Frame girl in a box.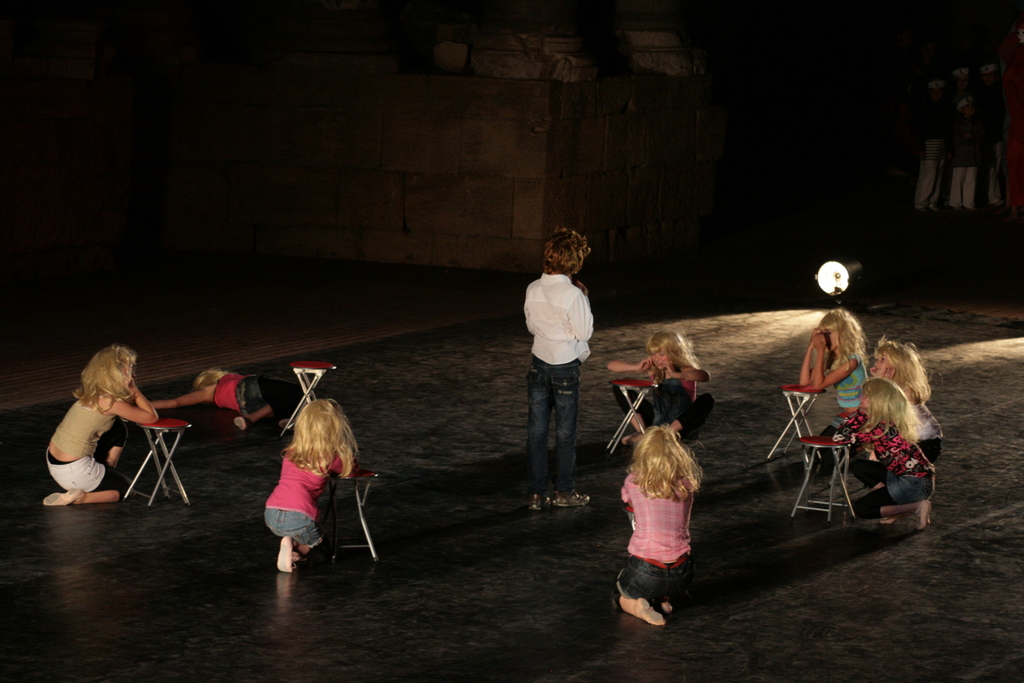
bbox(30, 345, 173, 505).
